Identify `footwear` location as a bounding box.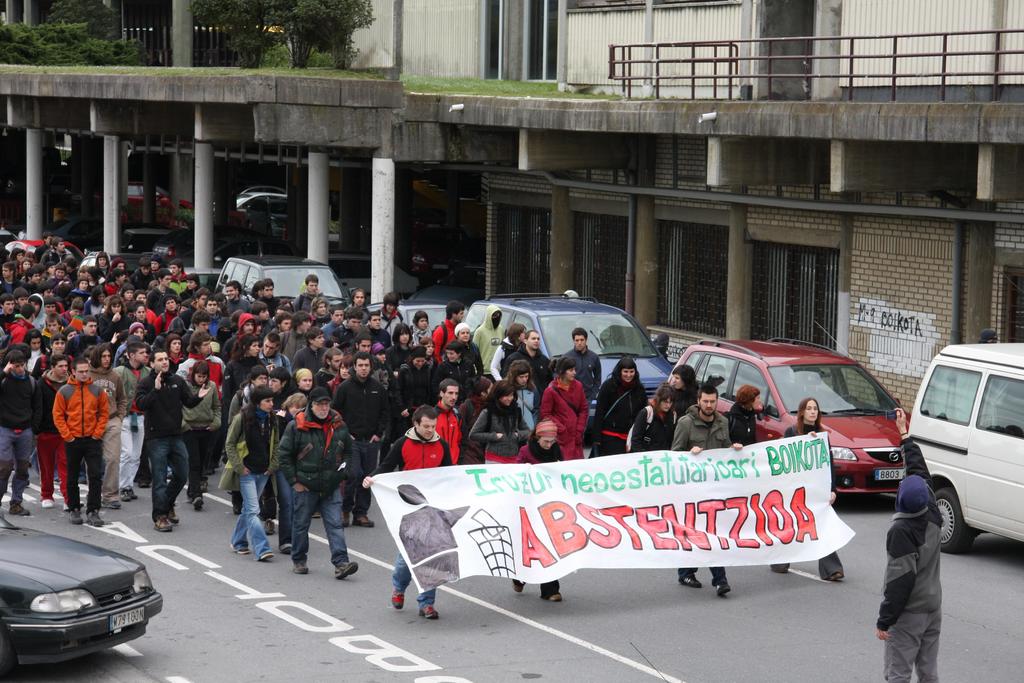
193/498/203/511.
